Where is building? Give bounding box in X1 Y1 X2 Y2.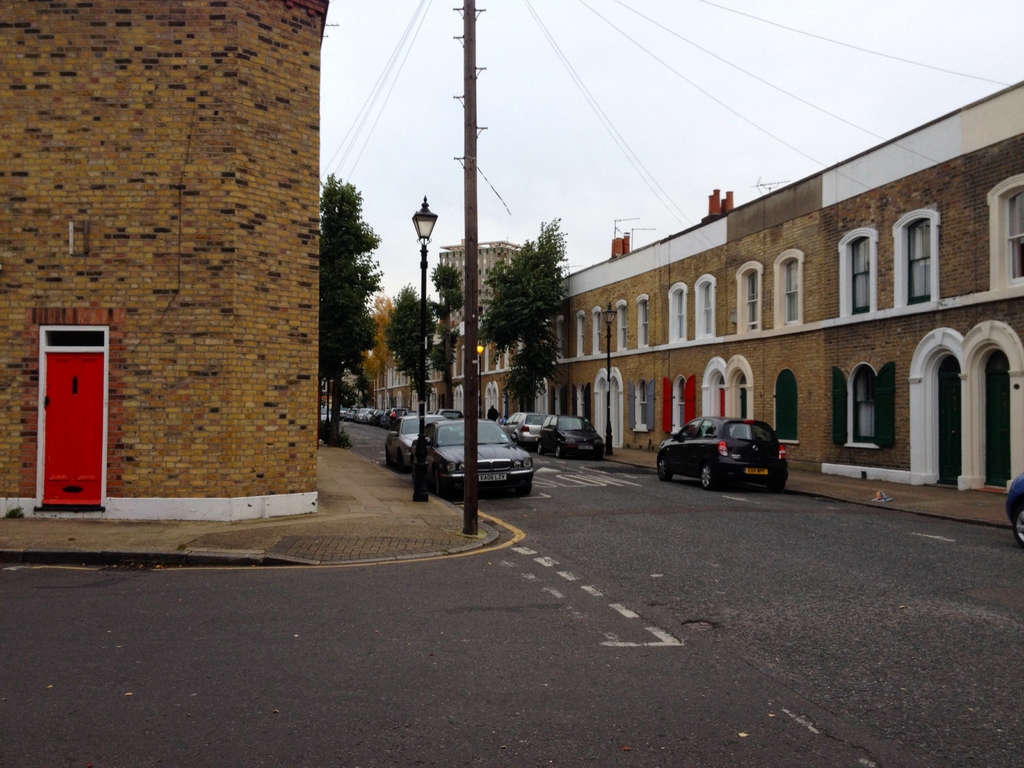
0 0 326 525.
